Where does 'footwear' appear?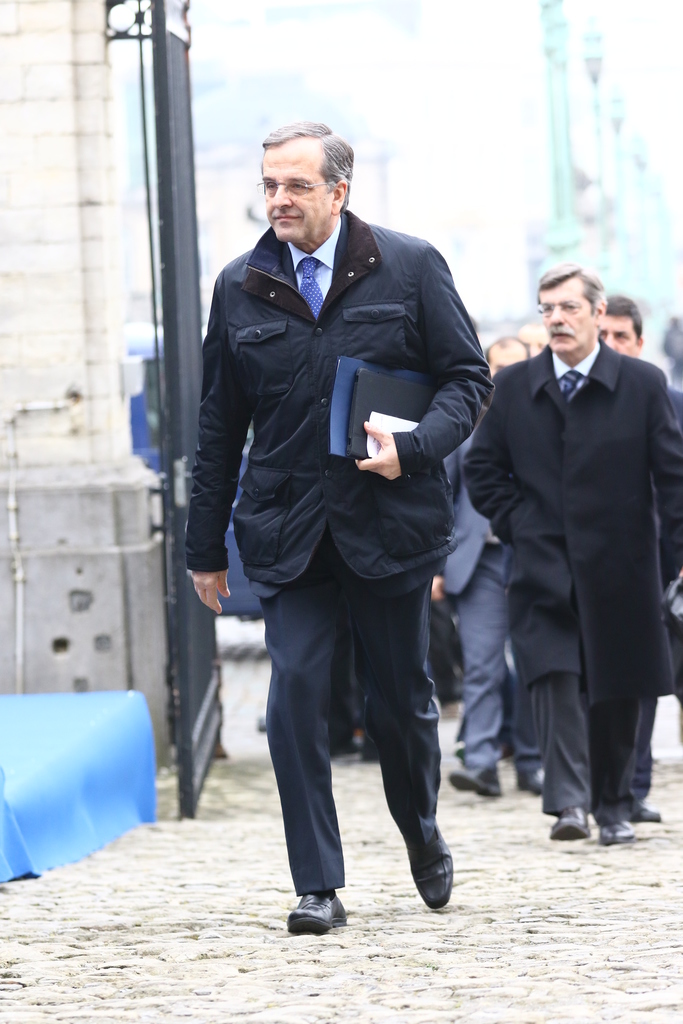
Appears at (x1=629, y1=803, x2=657, y2=822).
